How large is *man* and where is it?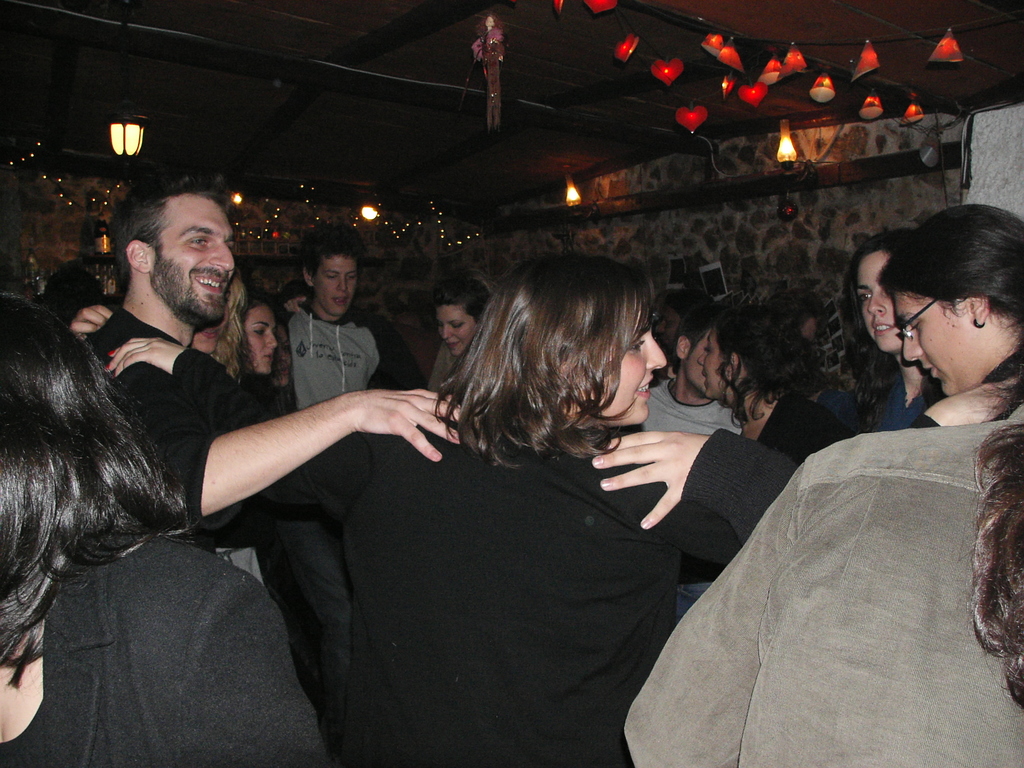
Bounding box: 80:174:472:580.
